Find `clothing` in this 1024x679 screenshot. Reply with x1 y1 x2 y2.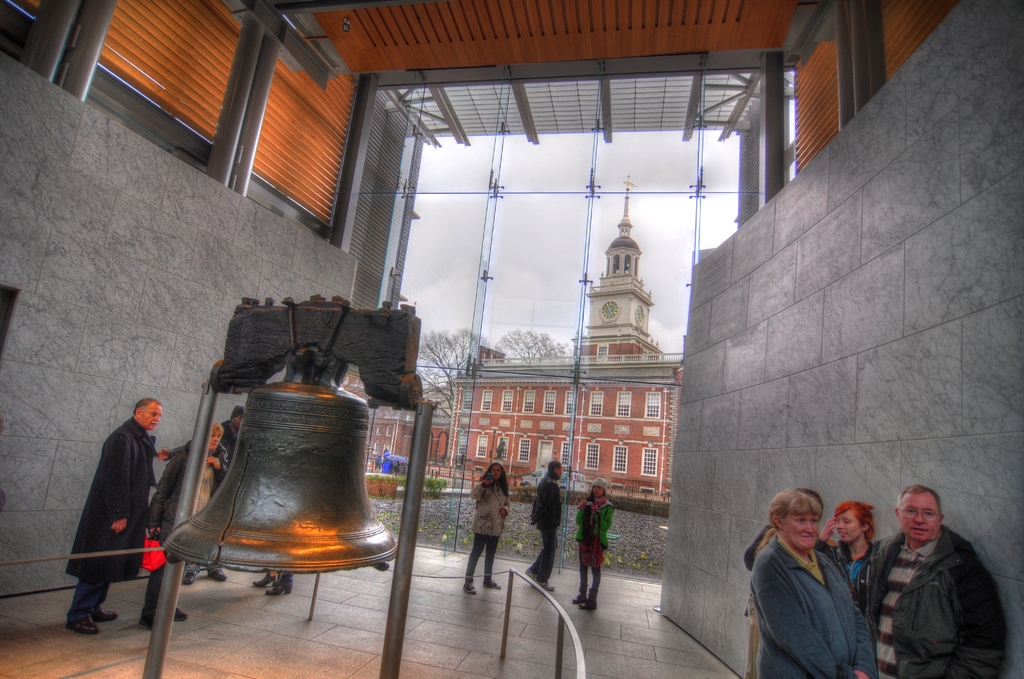
141 427 234 625.
